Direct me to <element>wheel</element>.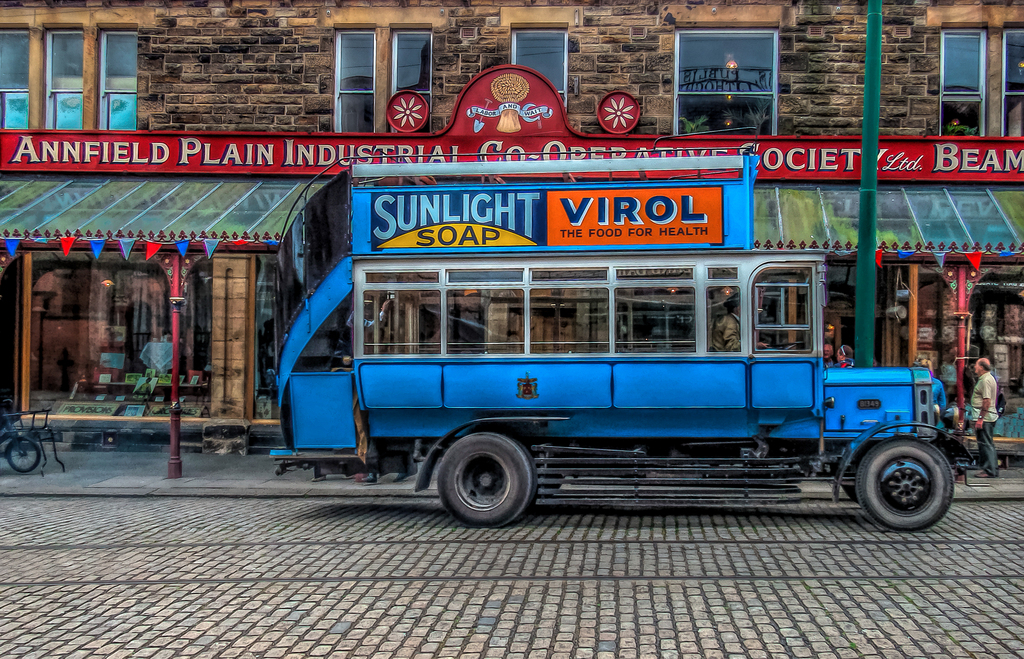
Direction: left=858, top=445, right=964, bottom=526.
